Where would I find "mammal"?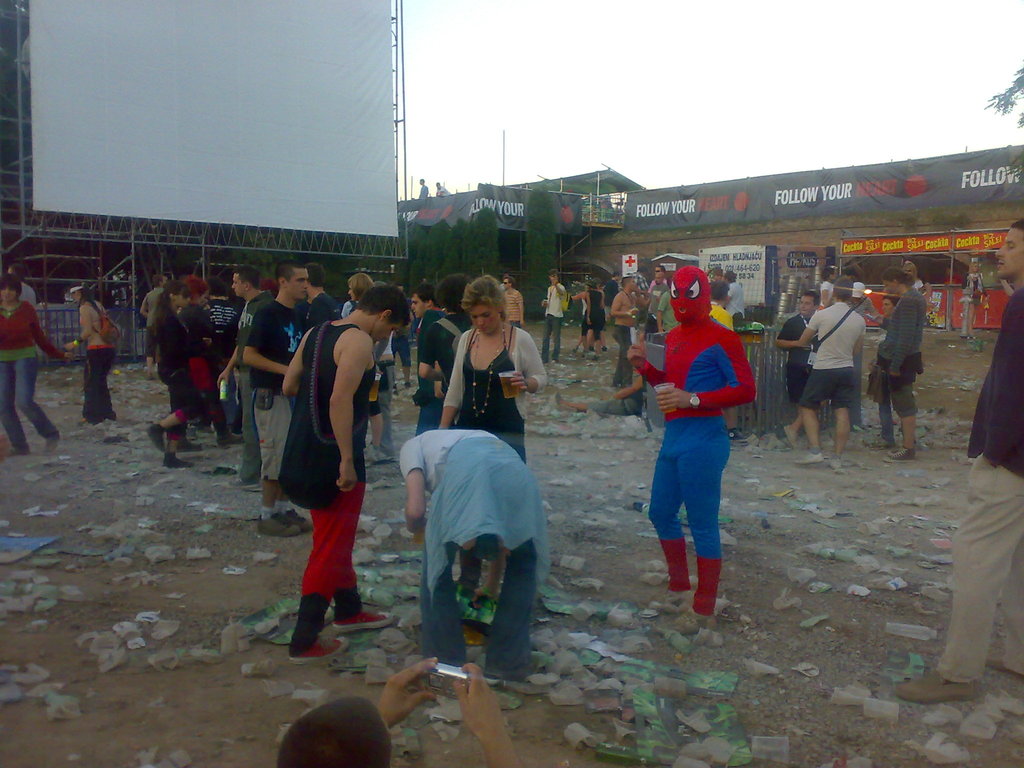
At <bbox>657, 289, 684, 337</bbox>.
